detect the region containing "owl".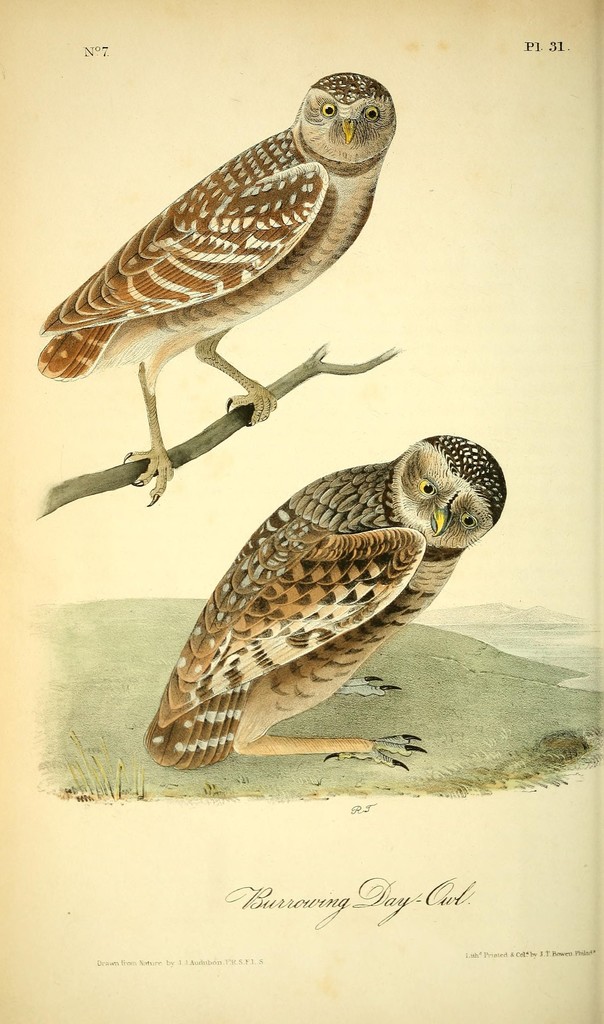
pyautogui.locateOnScreen(31, 71, 400, 503).
